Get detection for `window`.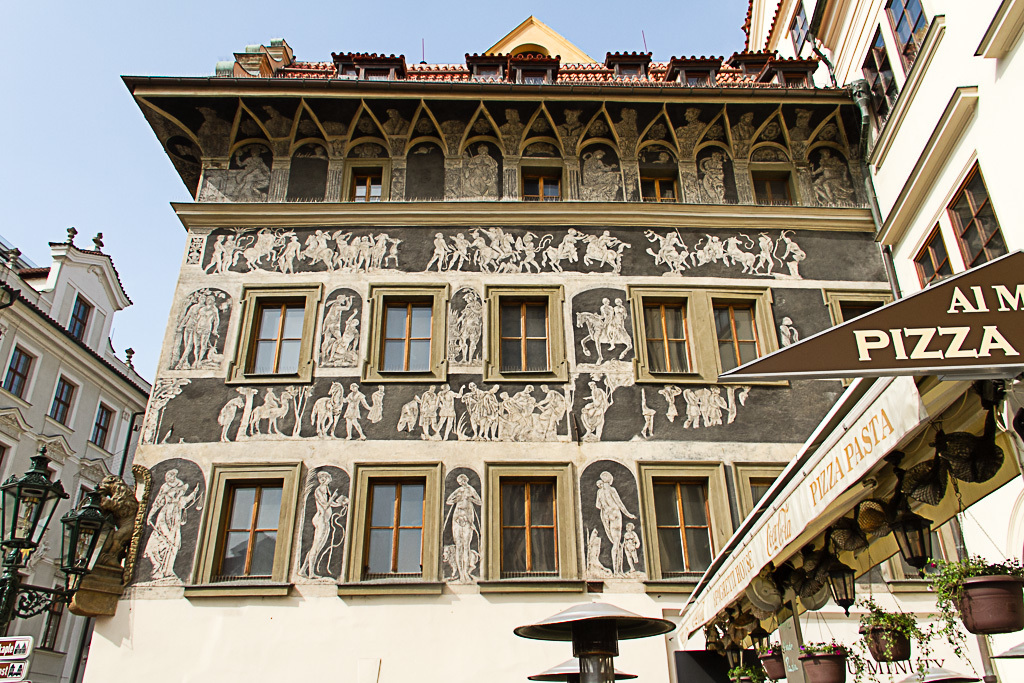
Detection: 364:278:447:373.
